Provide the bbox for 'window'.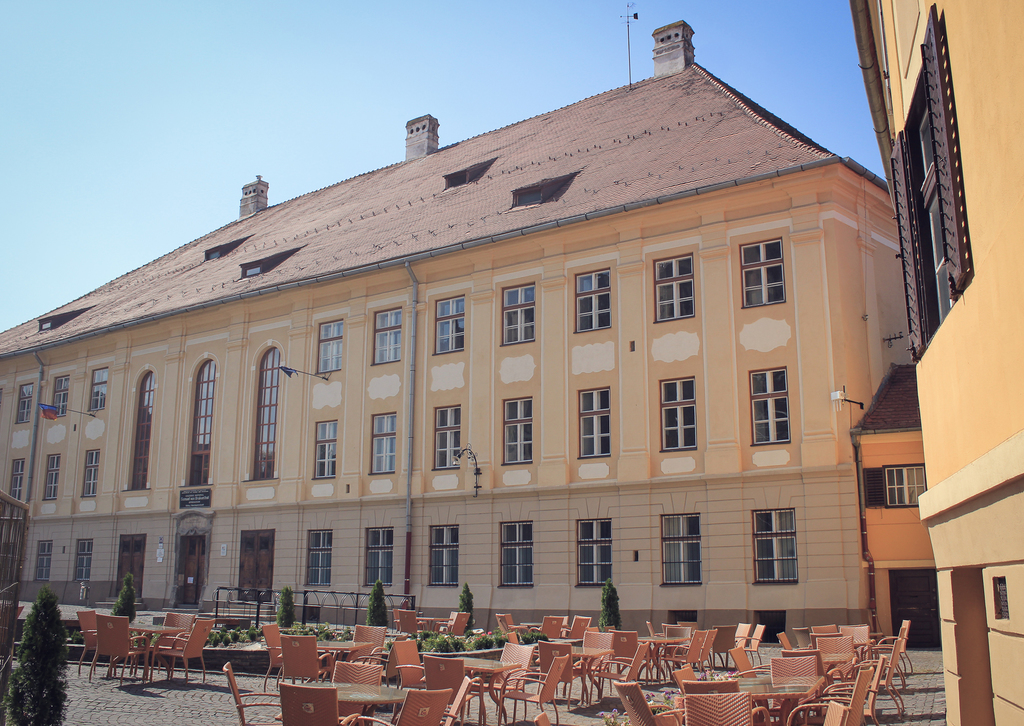
184:364:214:488.
